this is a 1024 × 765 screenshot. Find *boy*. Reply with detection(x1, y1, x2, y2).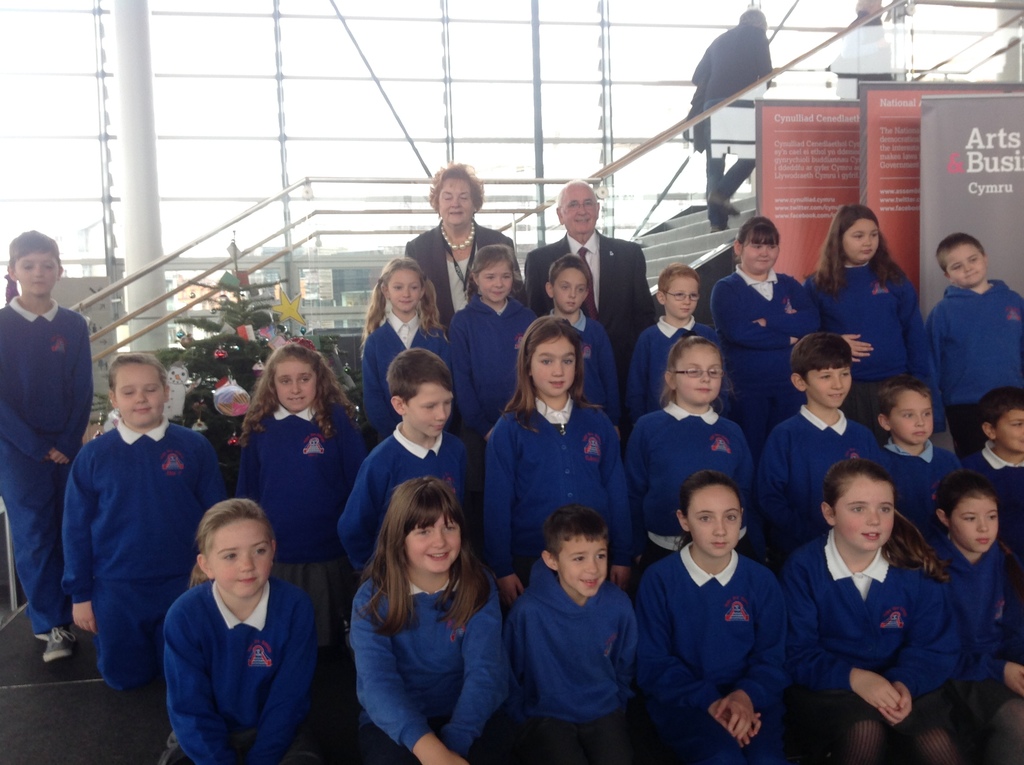
detection(967, 388, 1023, 558).
